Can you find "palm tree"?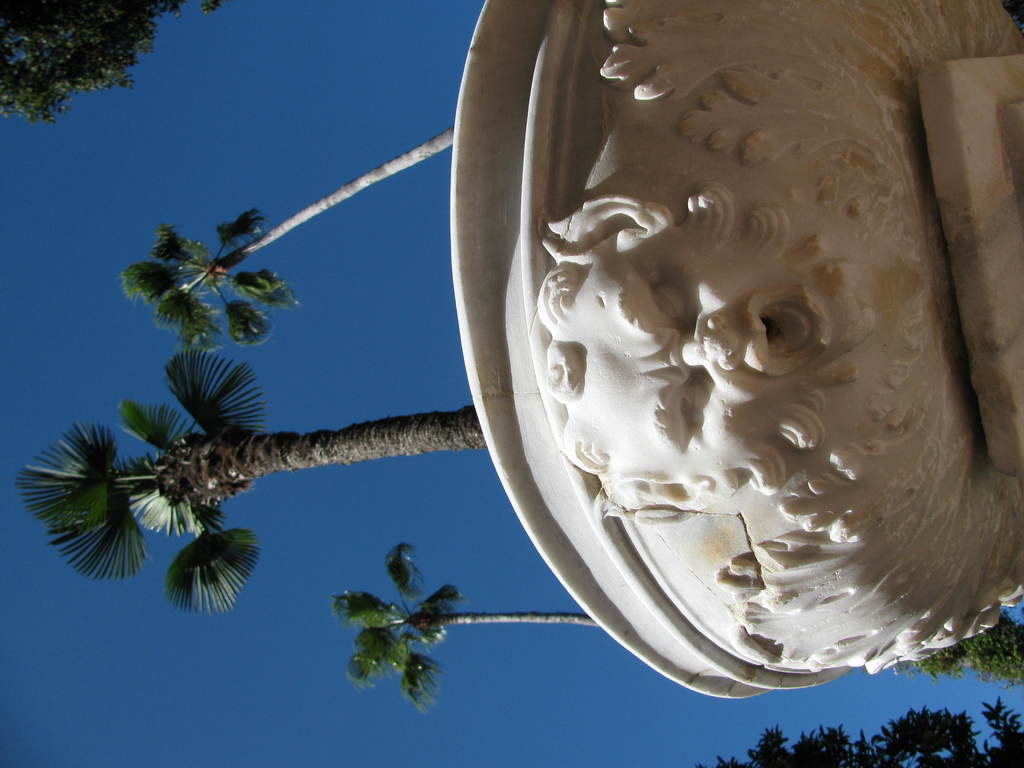
Yes, bounding box: select_region(115, 125, 455, 347).
